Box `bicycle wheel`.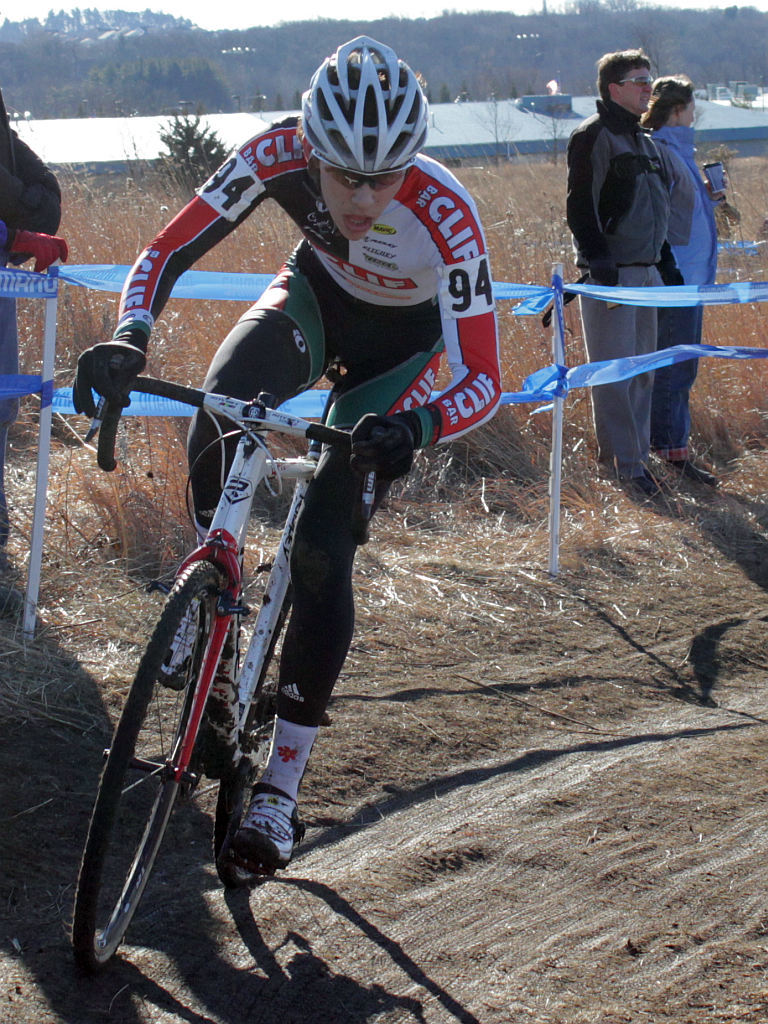
Rect(223, 577, 314, 902).
